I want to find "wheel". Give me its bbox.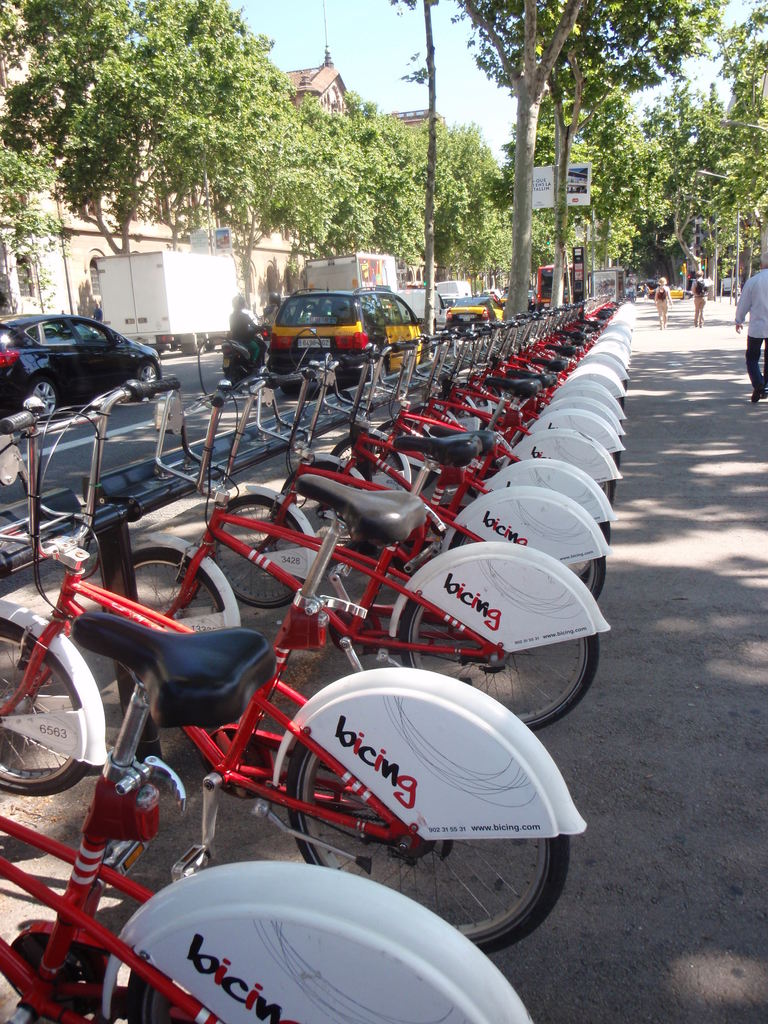
[597,477,613,508].
